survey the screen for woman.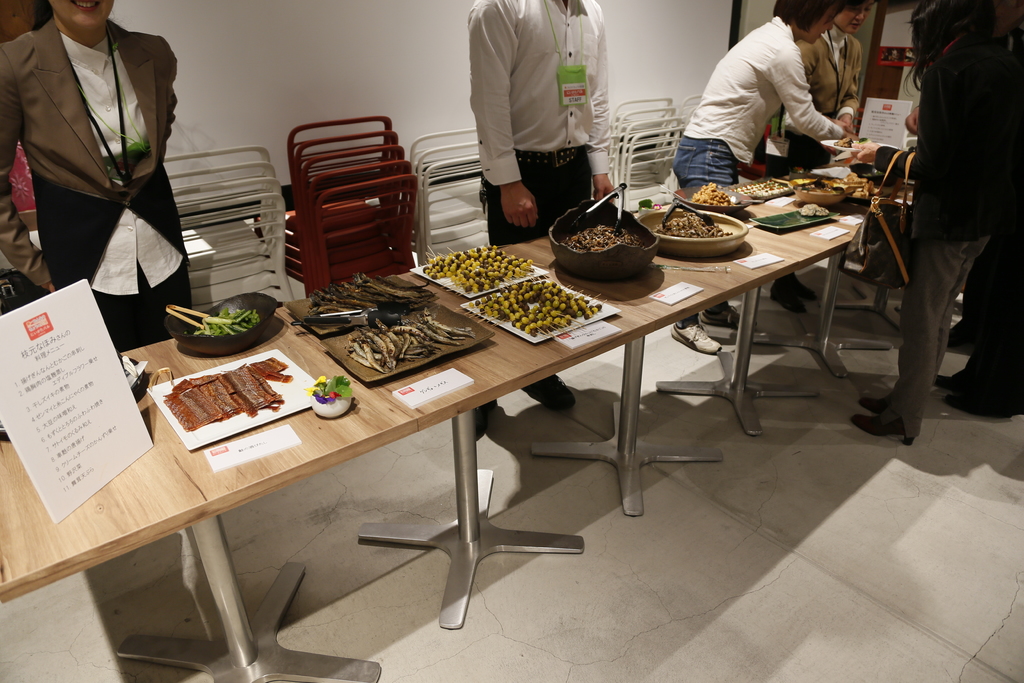
Survey found: pyautogui.locateOnScreen(769, 0, 878, 315).
